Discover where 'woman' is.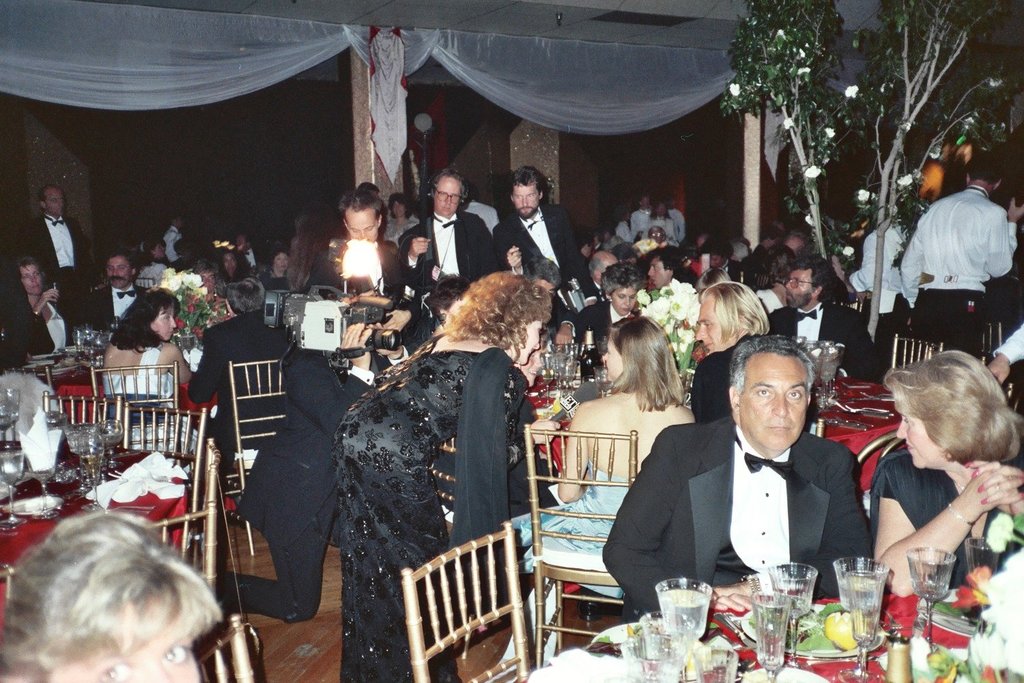
Discovered at BBox(333, 270, 558, 682).
